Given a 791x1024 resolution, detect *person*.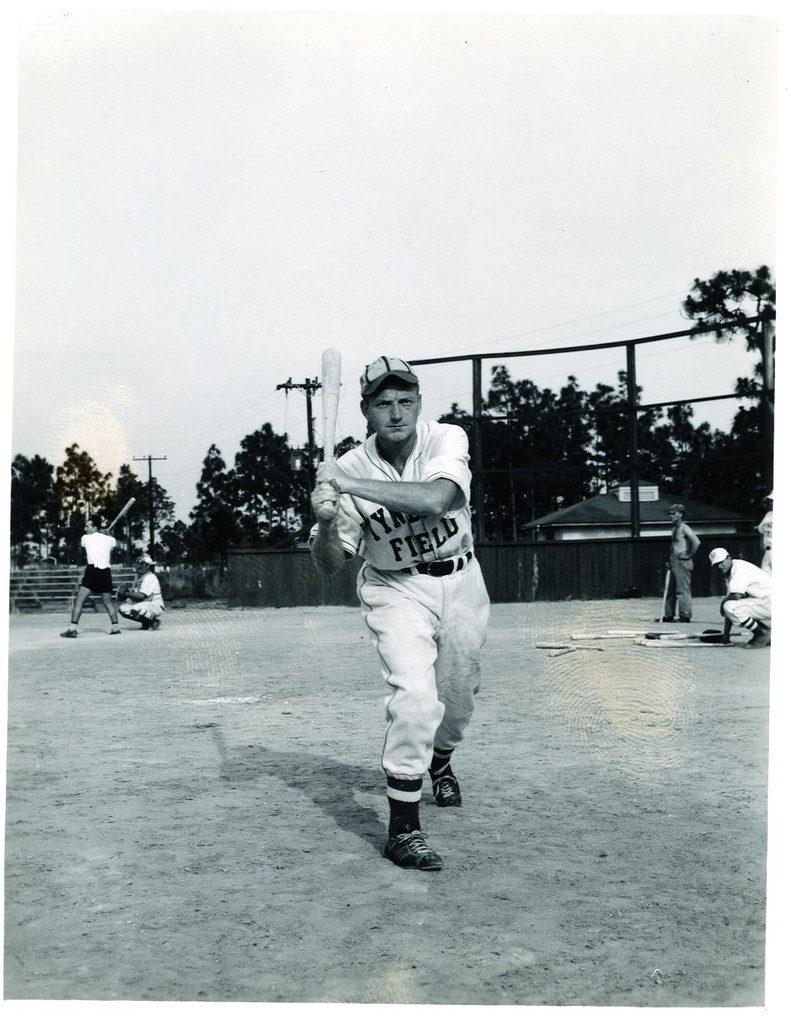
left=61, top=519, right=119, bottom=635.
